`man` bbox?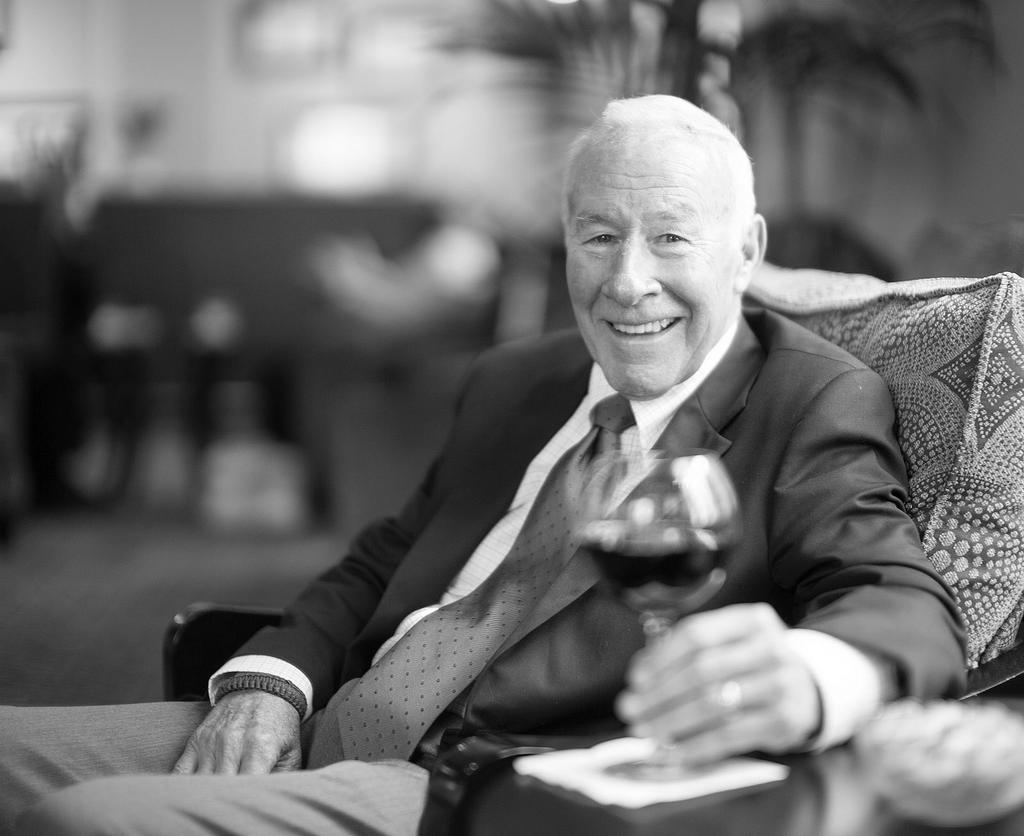
<region>0, 90, 970, 835</region>
